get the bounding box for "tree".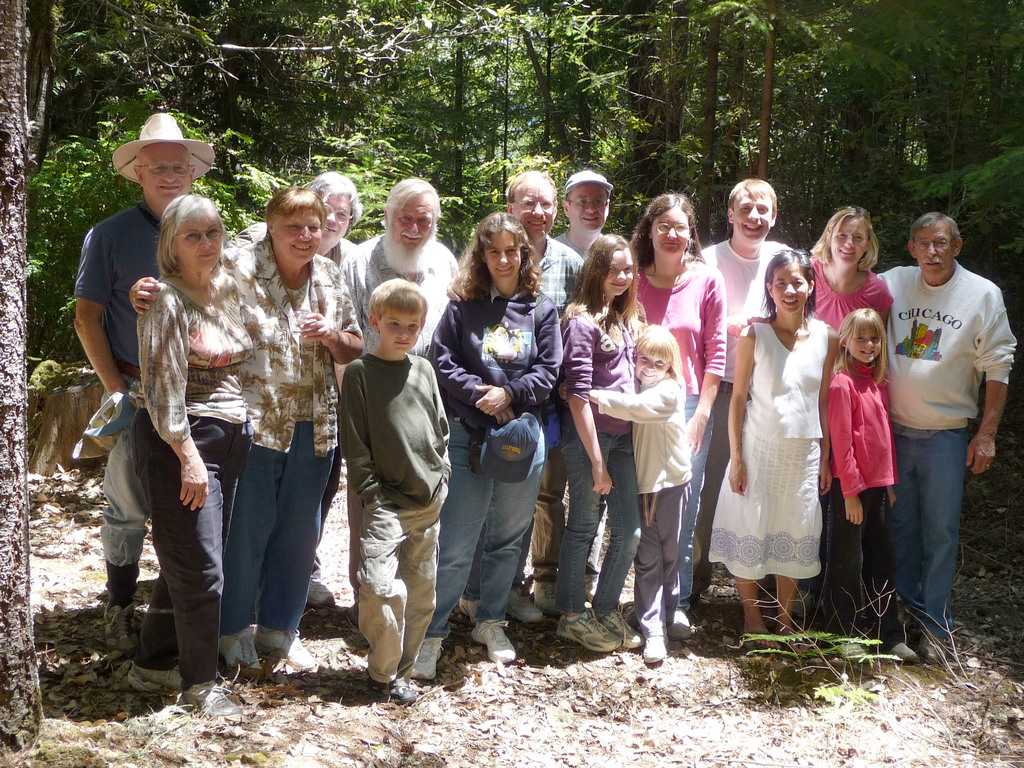
locate(0, 0, 61, 760).
